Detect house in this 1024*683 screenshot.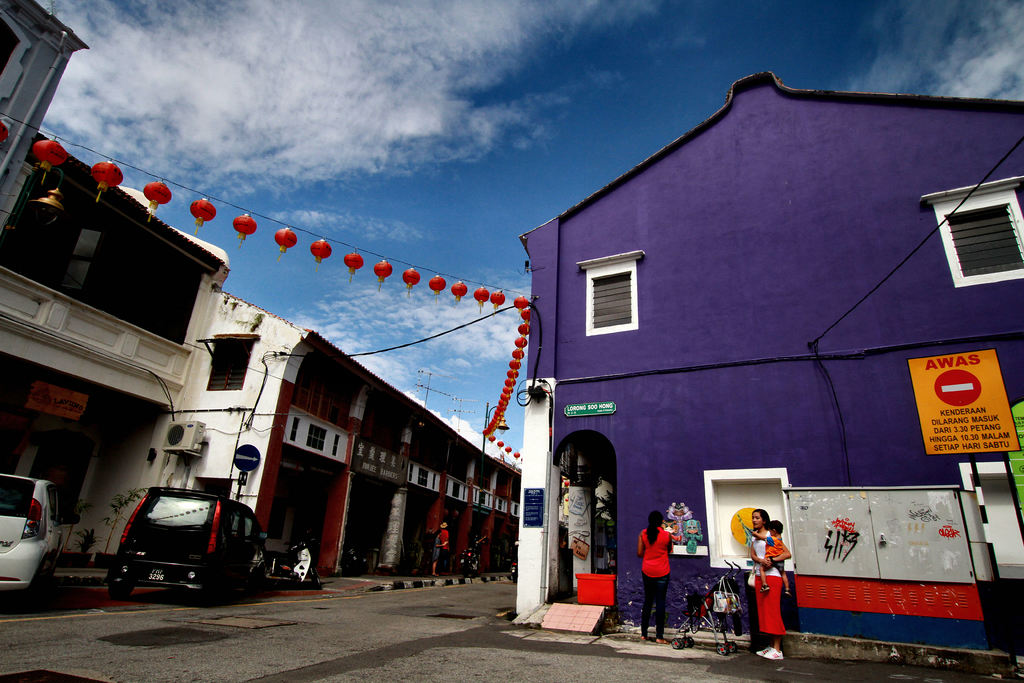
Detection: locate(518, 65, 1023, 679).
